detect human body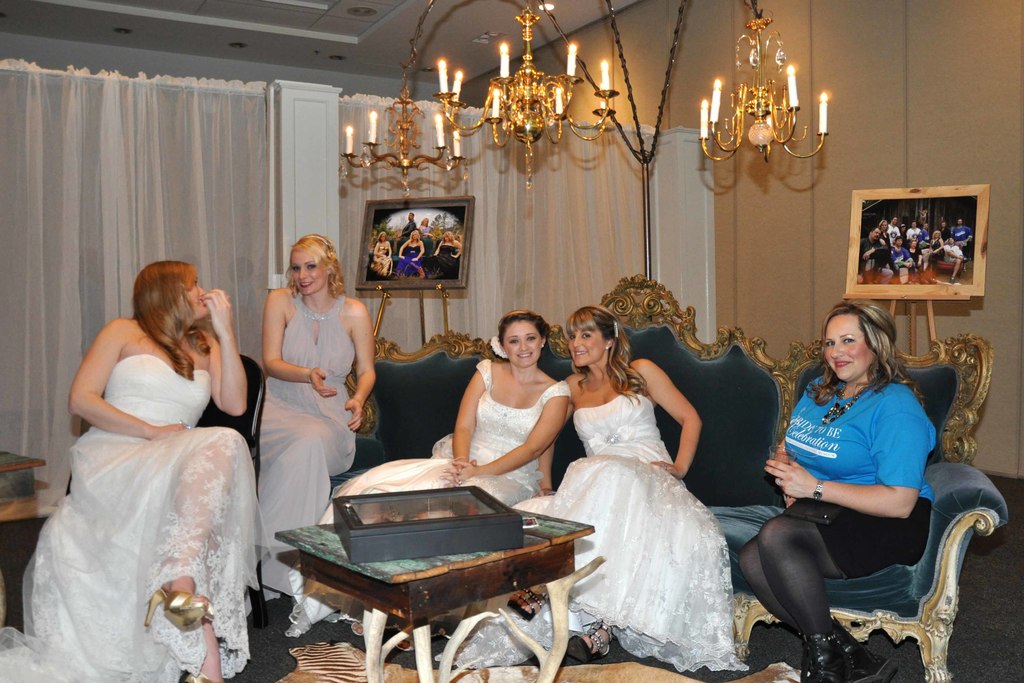
Rect(742, 306, 936, 682)
